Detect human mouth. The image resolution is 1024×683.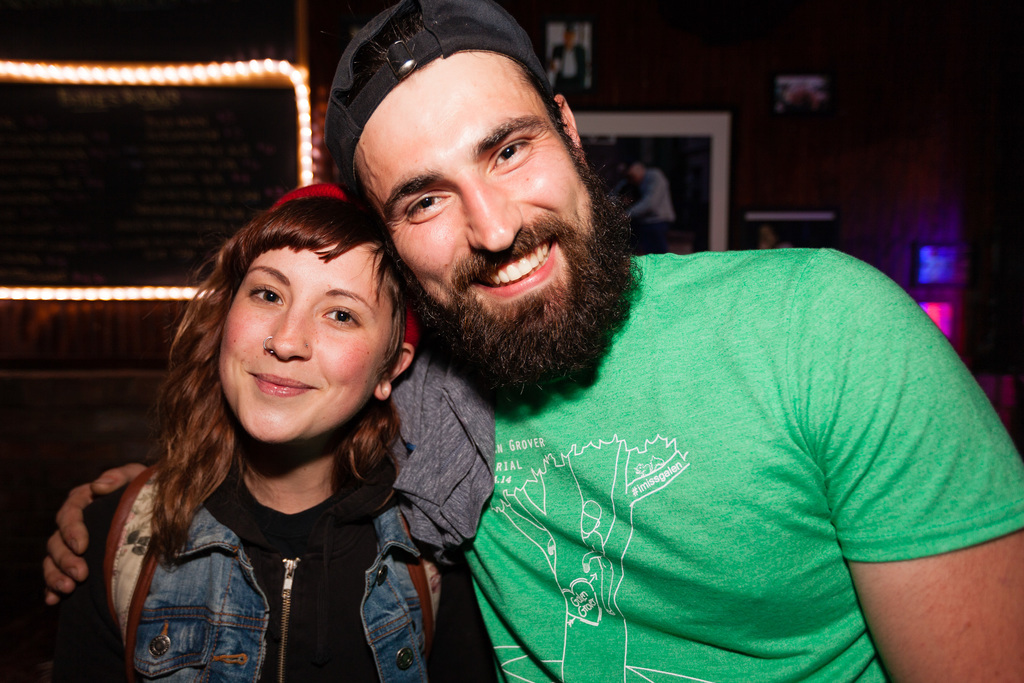
<bbox>249, 372, 321, 400</bbox>.
